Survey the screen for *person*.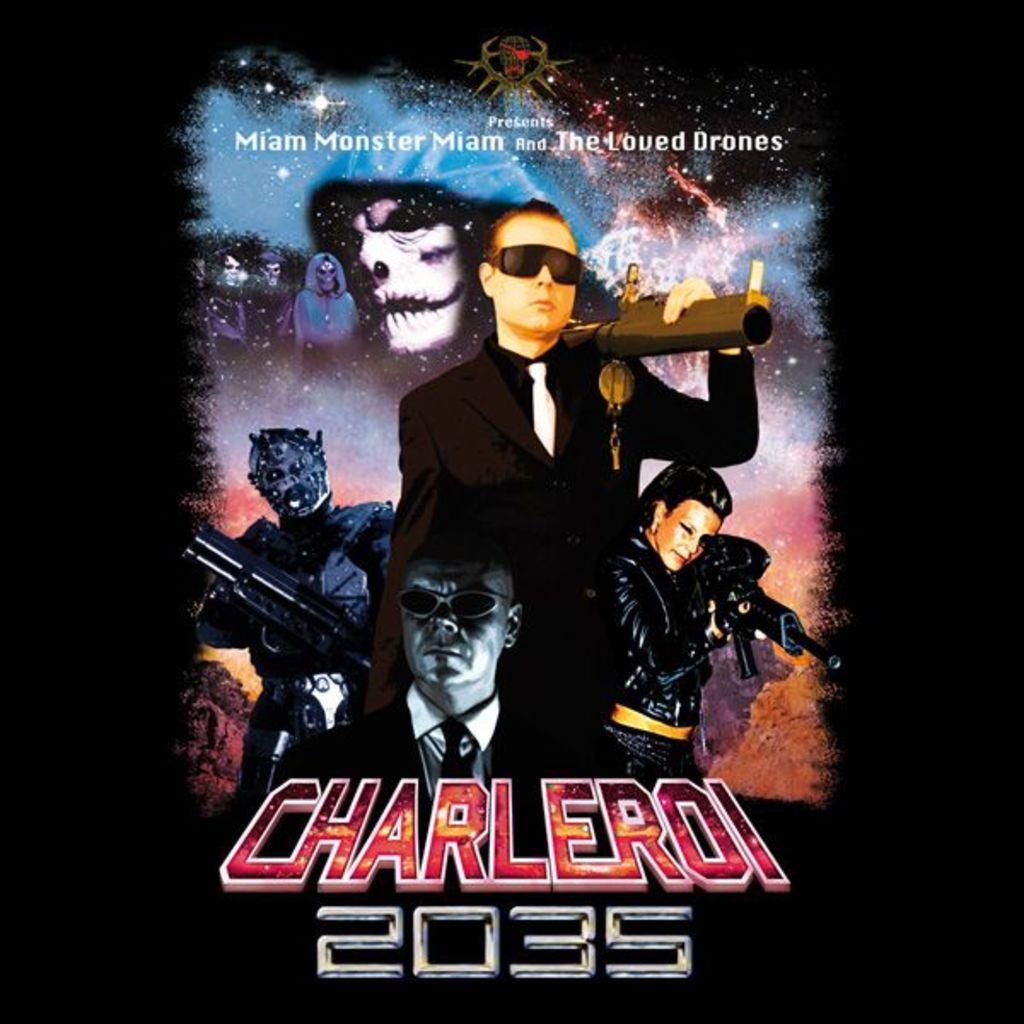
Survey found: [left=189, top=422, right=403, bottom=821].
